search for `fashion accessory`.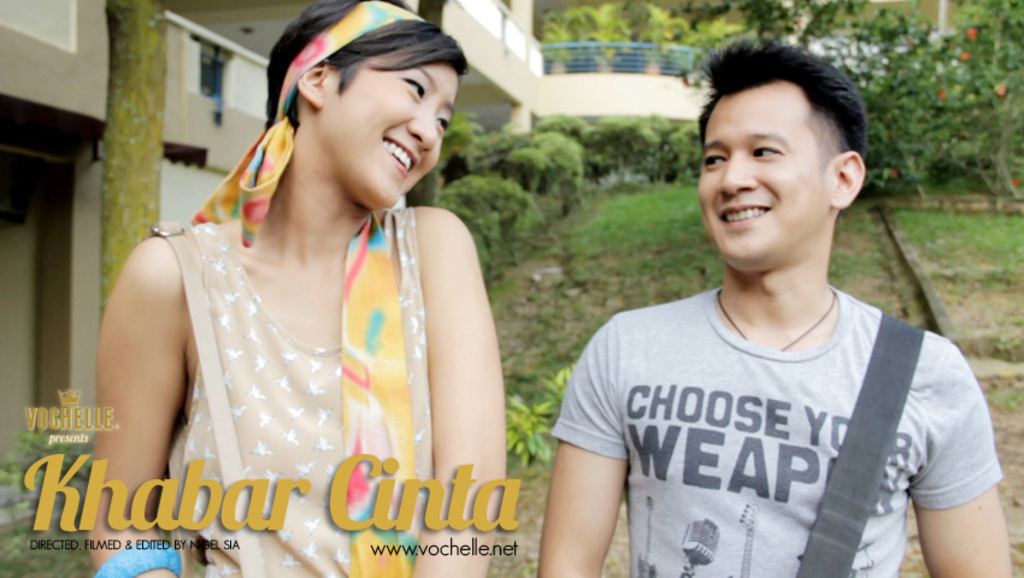
Found at {"left": 151, "top": 217, "right": 269, "bottom": 577}.
